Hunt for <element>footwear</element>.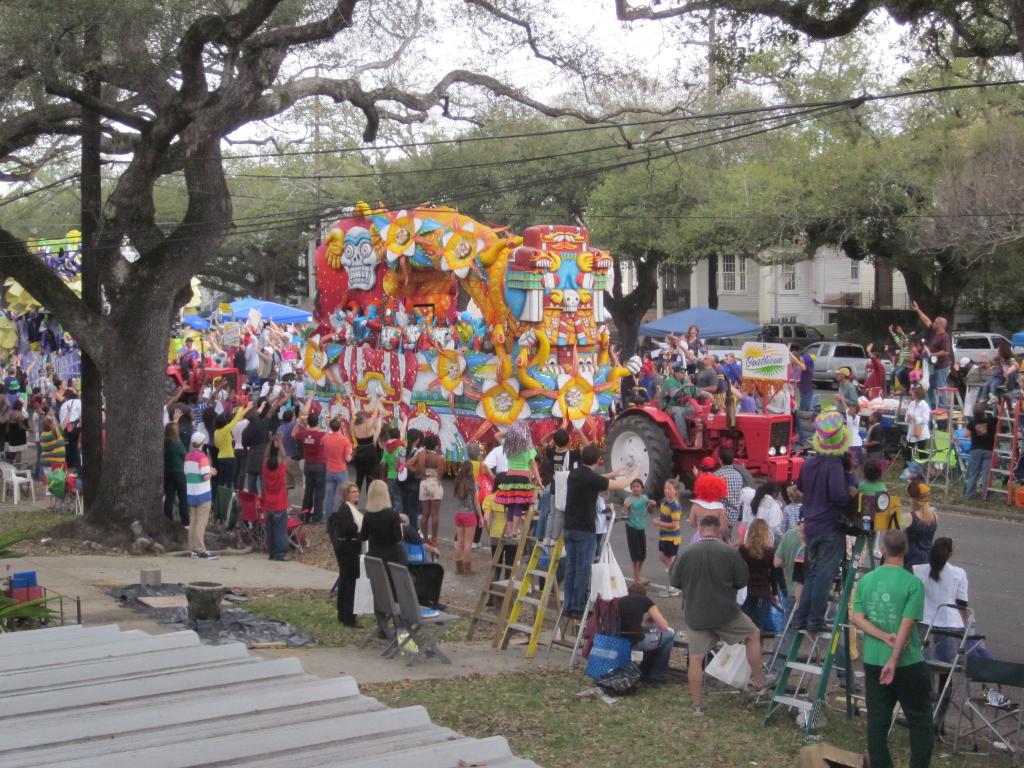
Hunted down at locate(659, 586, 685, 595).
